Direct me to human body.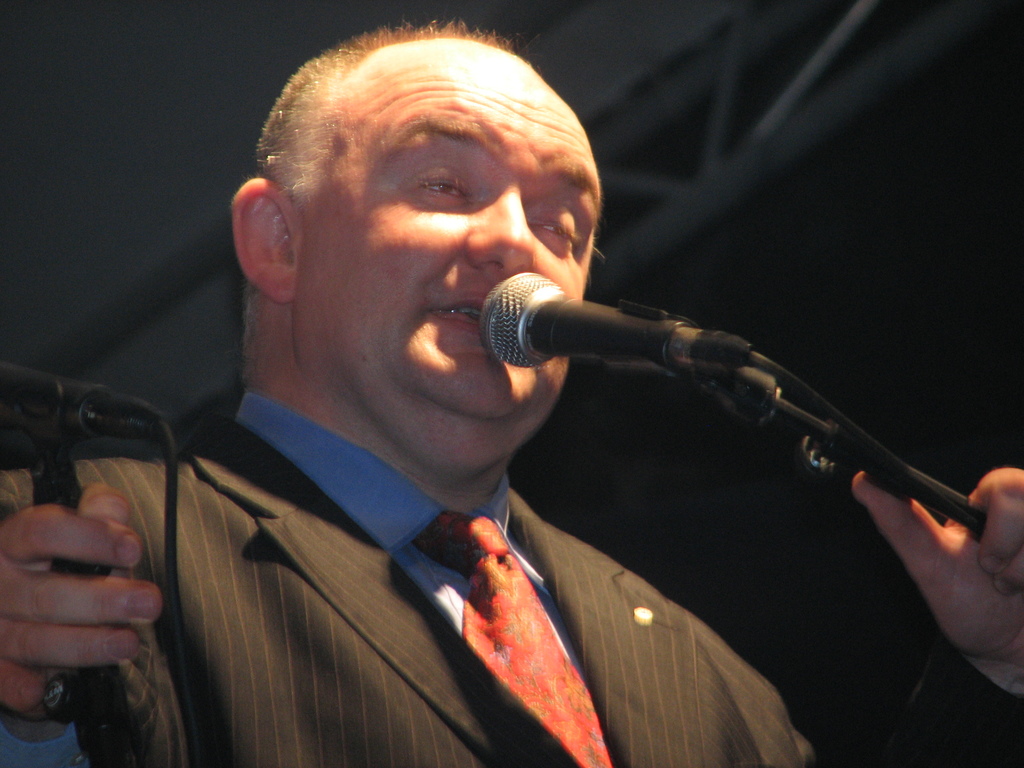
Direction: Rect(0, 15, 1023, 767).
